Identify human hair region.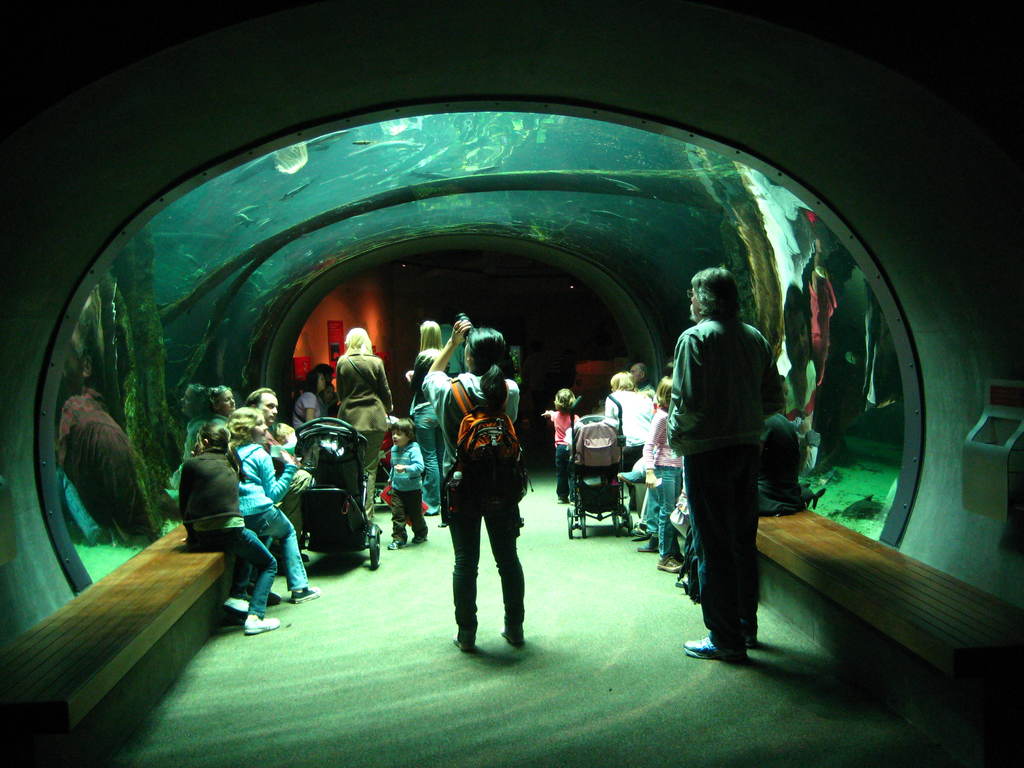
Region: 465, 328, 506, 409.
